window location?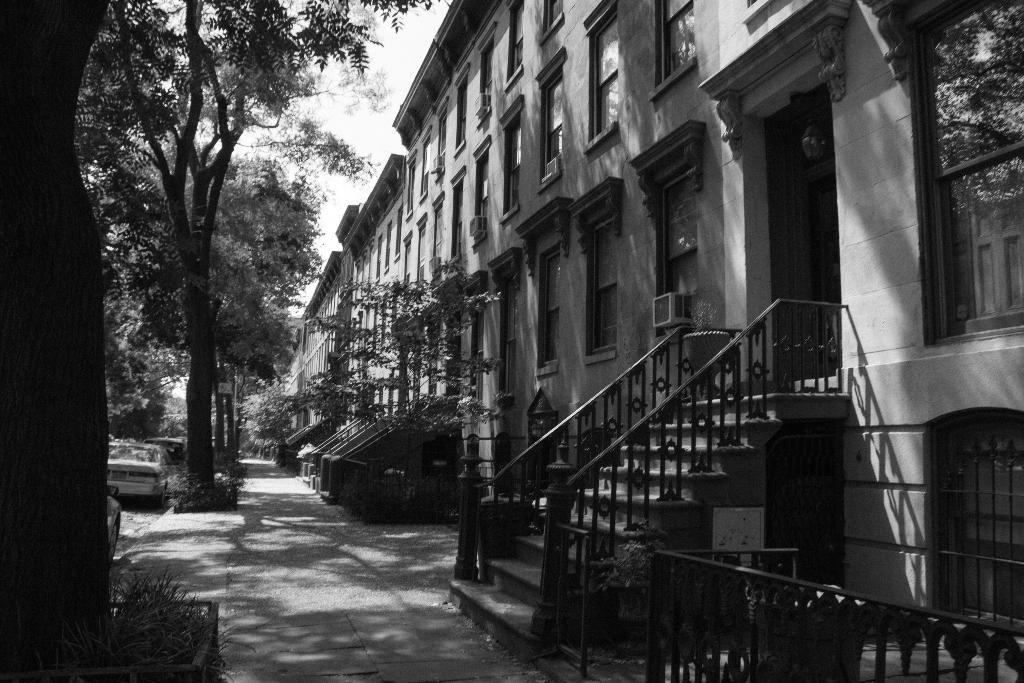
x1=536 y1=54 x2=561 y2=182
